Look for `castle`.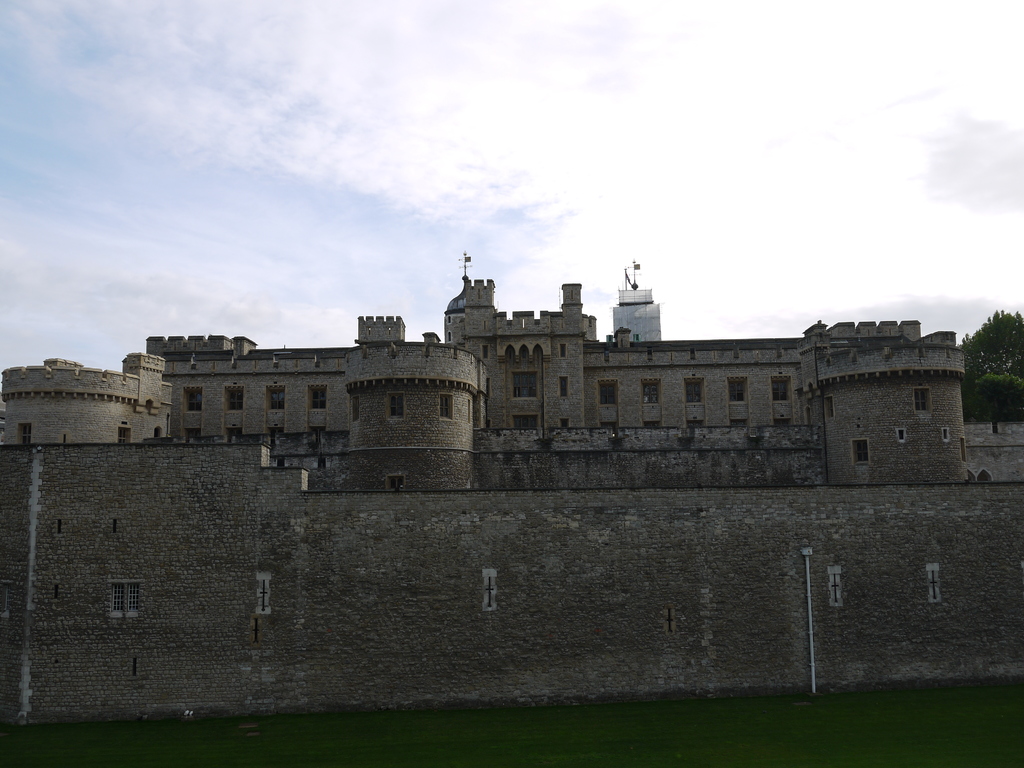
Found: 0/248/1023/710.
